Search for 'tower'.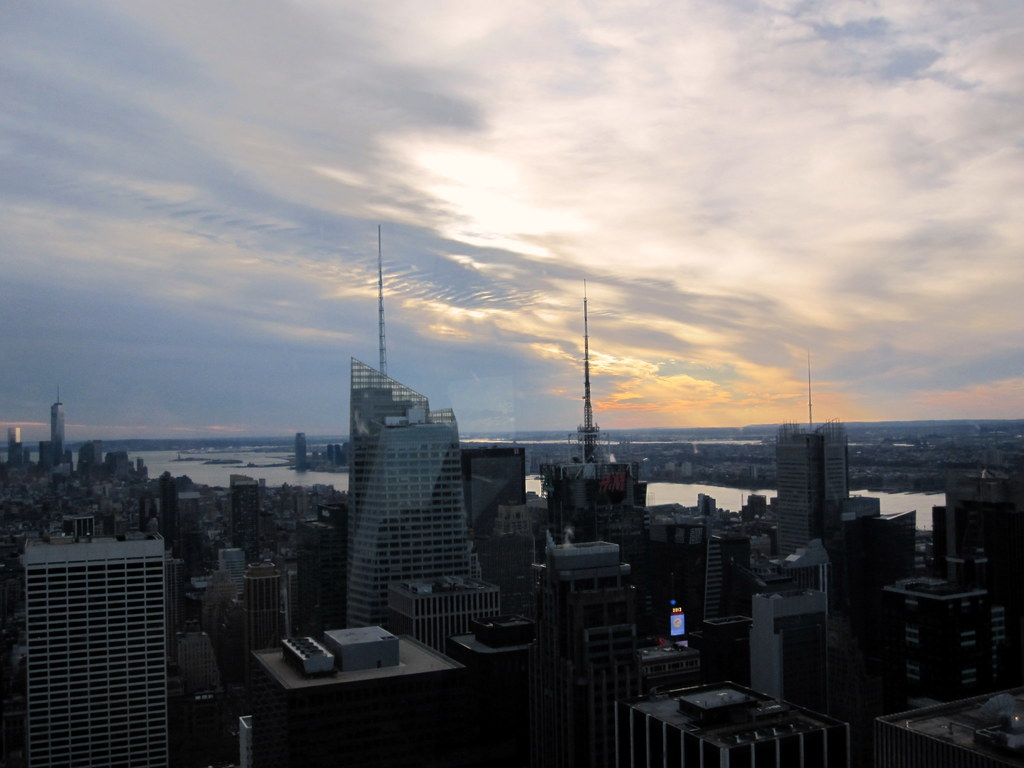
Found at crop(293, 432, 307, 470).
